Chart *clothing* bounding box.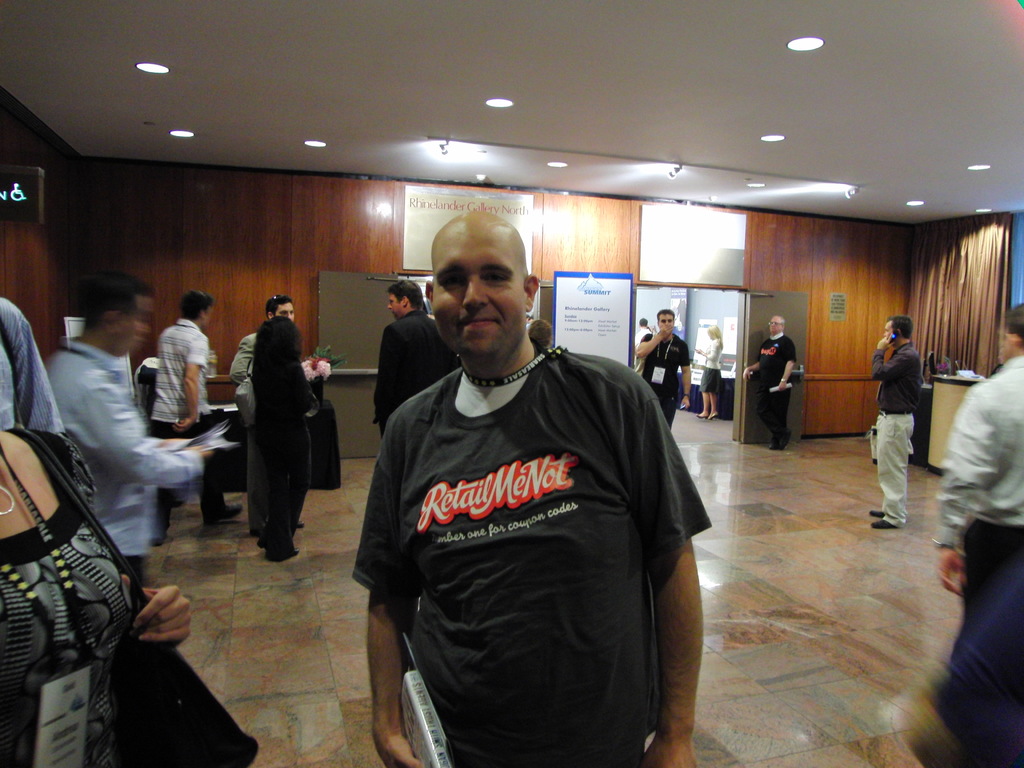
Charted: left=634, top=324, right=650, bottom=362.
